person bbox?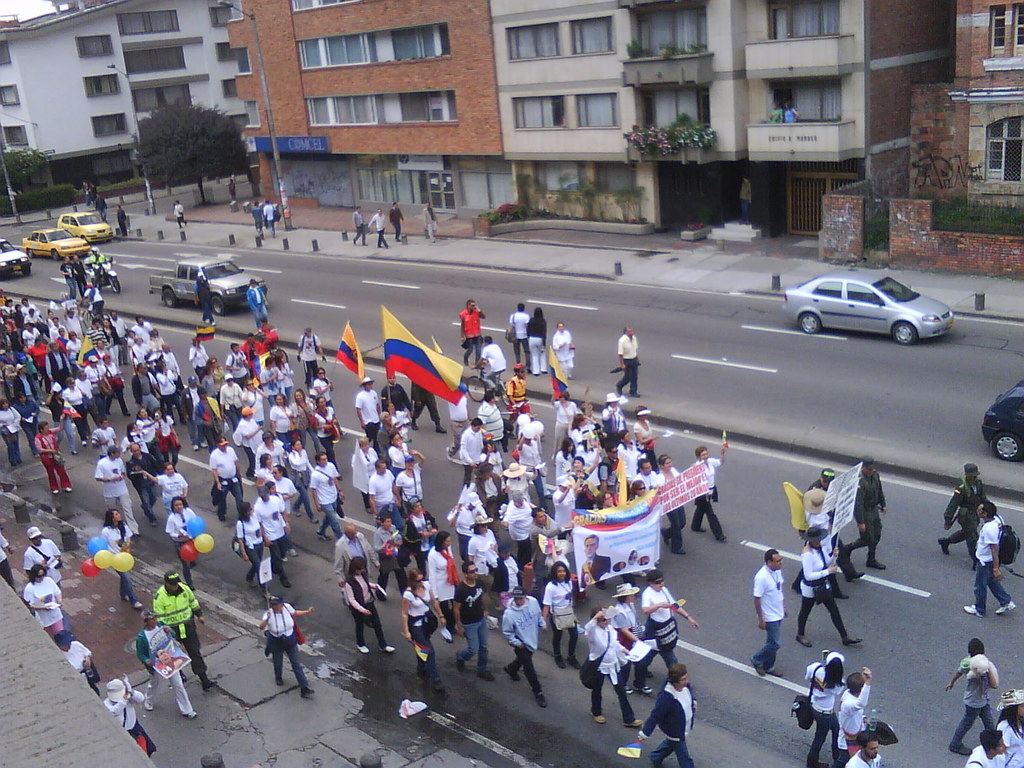
box(141, 611, 200, 719)
